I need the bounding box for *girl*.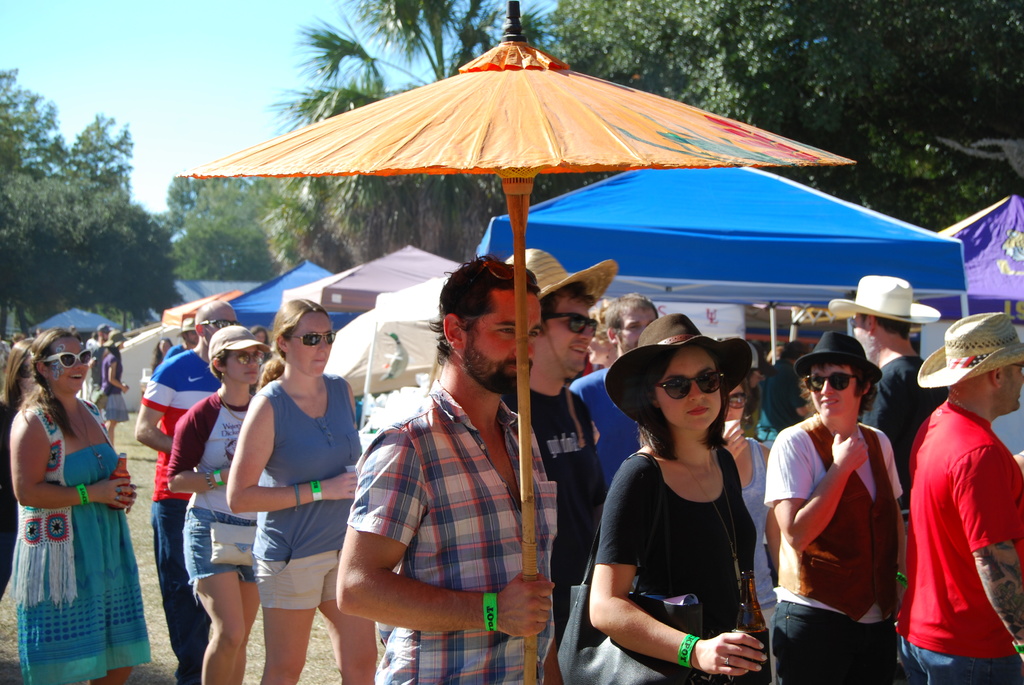
Here it is: 768, 328, 894, 672.
